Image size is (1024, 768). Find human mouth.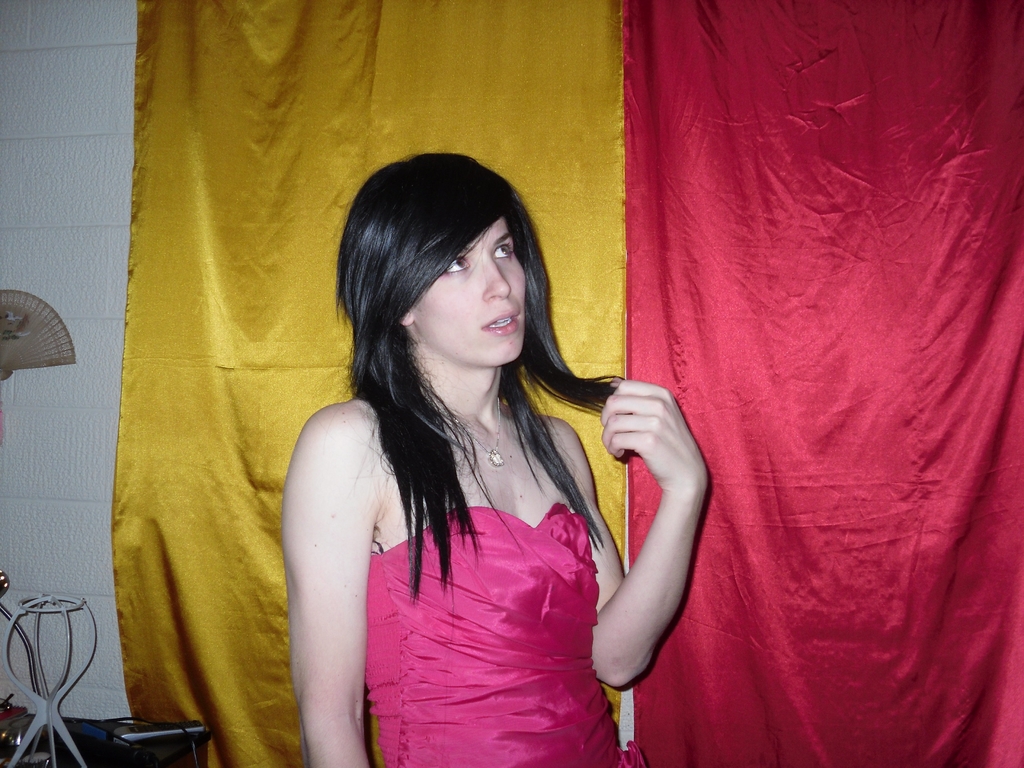
479,307,522,336.
